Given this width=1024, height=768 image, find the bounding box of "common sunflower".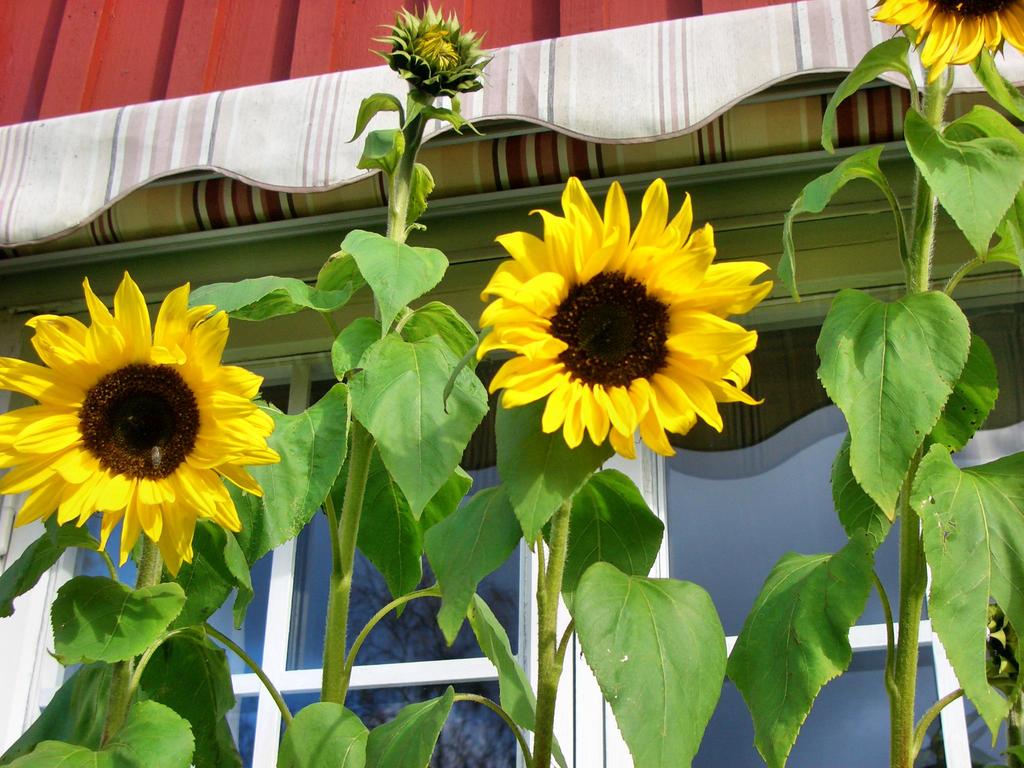
<region>876, 0, 1021, 77</region>.
